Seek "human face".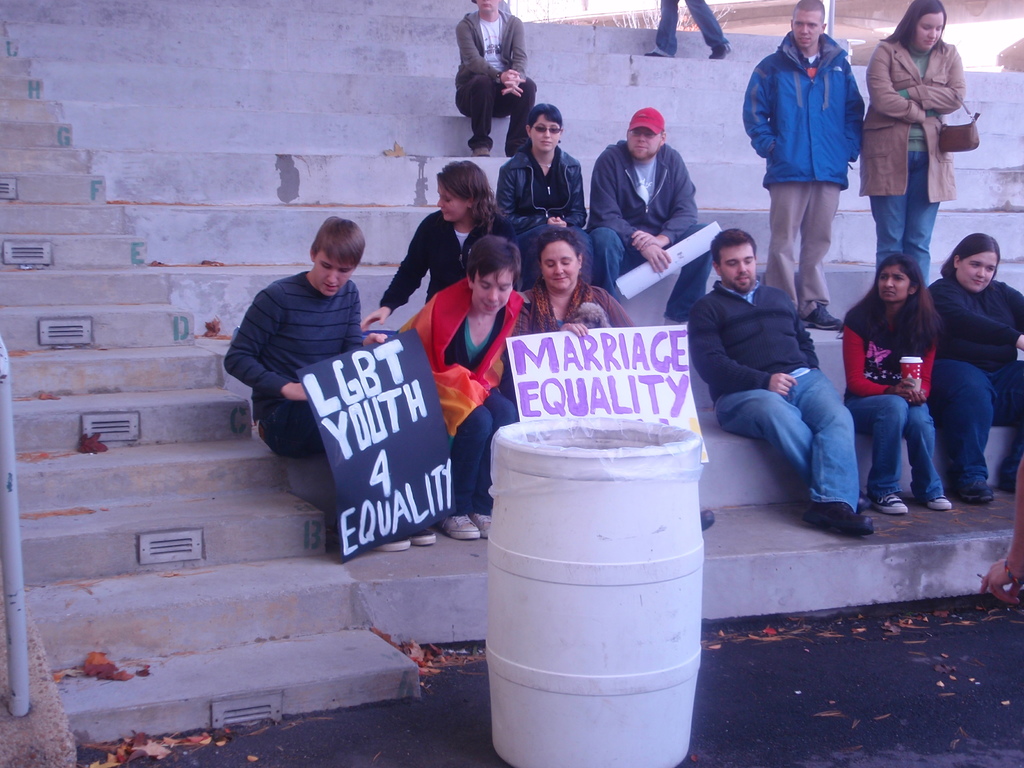
878/265/910/300.
